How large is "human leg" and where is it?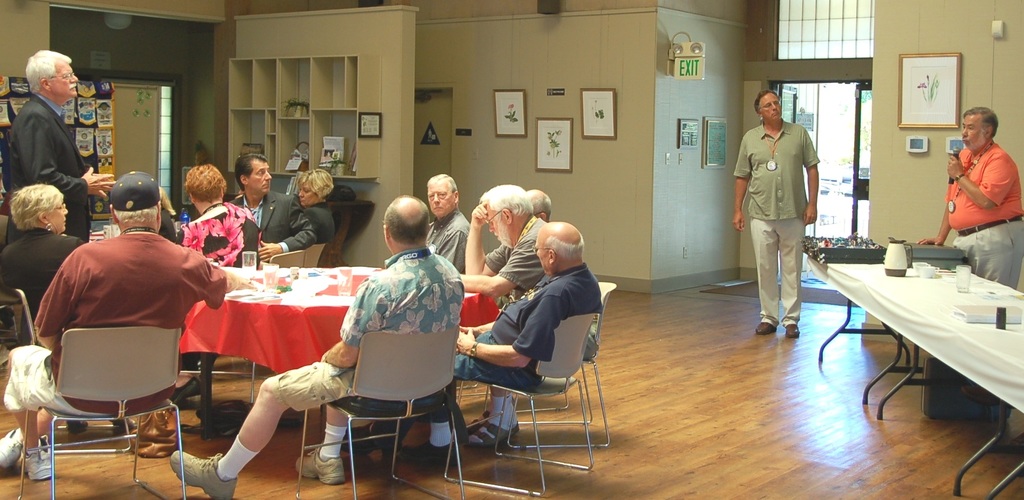
Bounding box: 10 349 65 480.
